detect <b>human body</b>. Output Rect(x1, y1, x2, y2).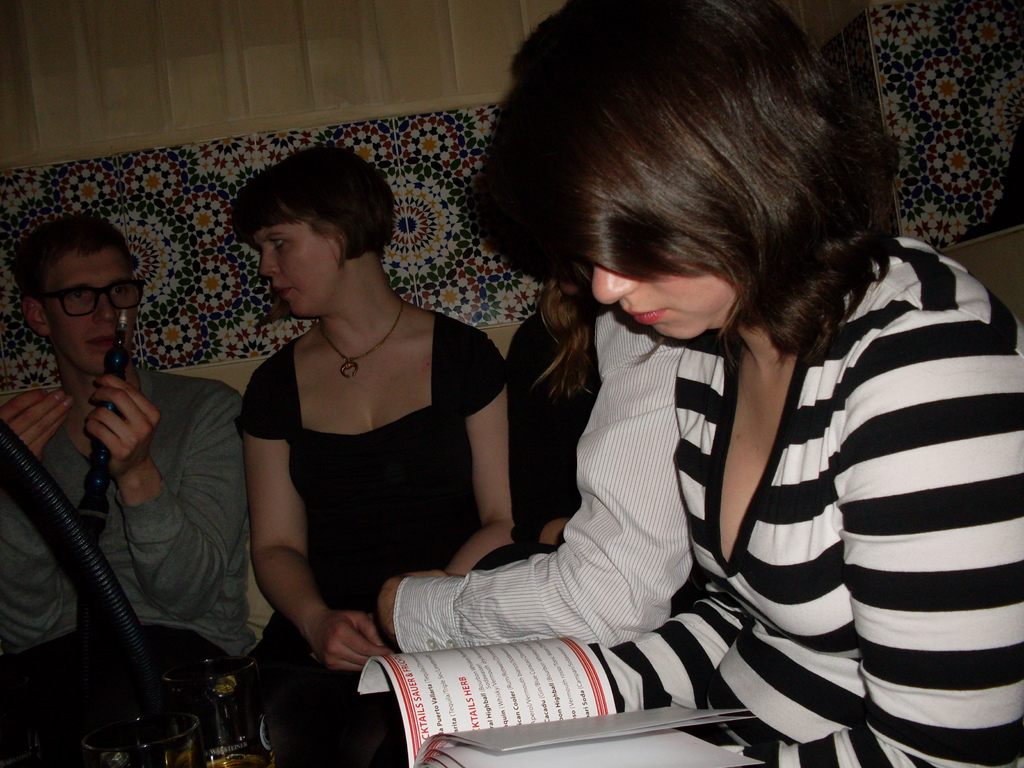
Rect(463, 0, 1023, 767).
